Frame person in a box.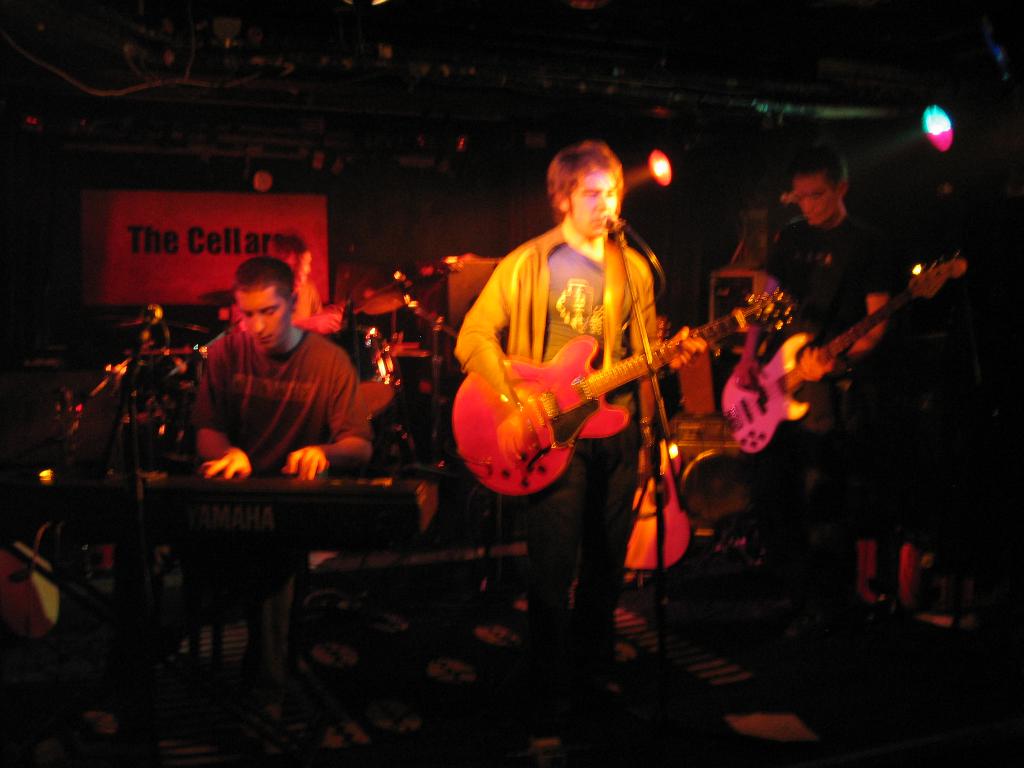
rect(191, 260, 374, 477).
